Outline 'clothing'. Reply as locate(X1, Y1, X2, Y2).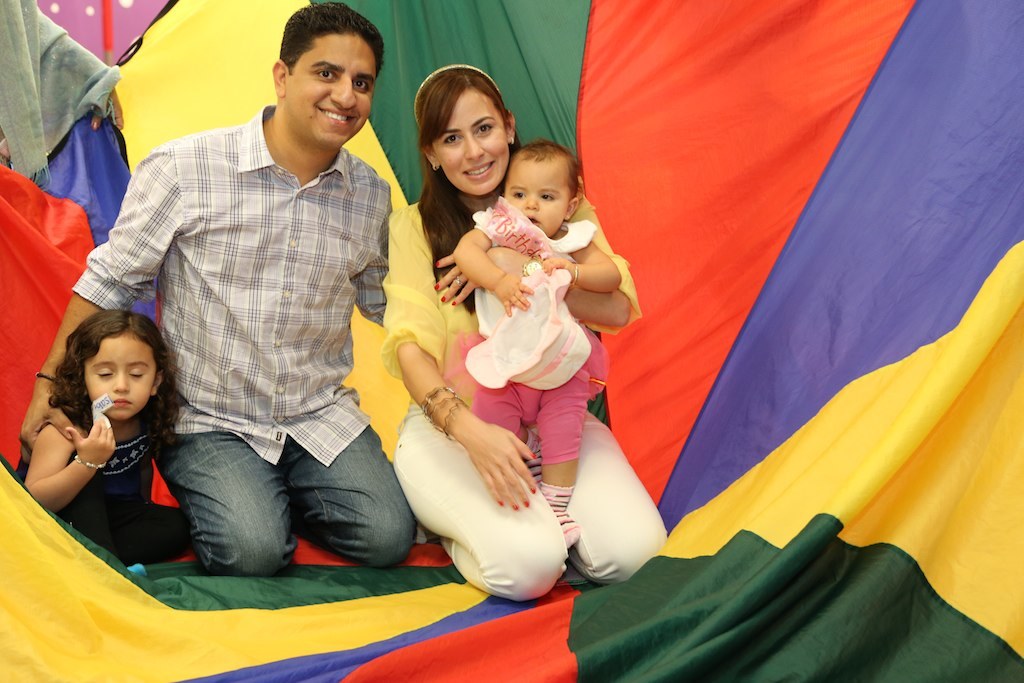
locate(56, 403, 197, 554).
